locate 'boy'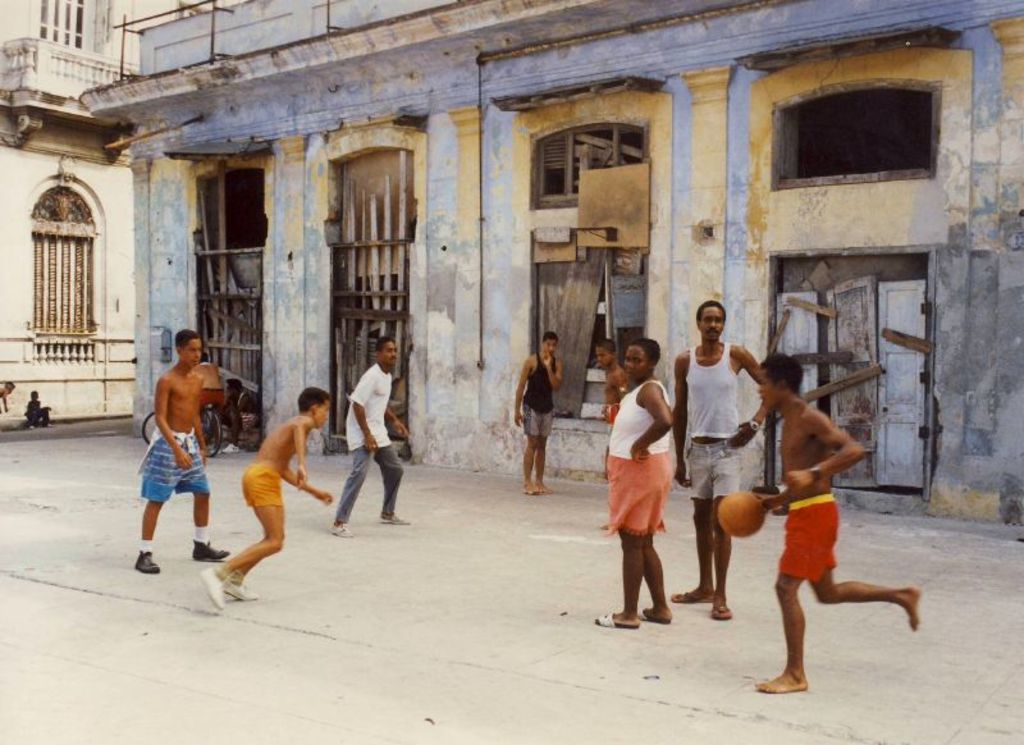
(x1=596, y1=337, x2=626, y2=456)
